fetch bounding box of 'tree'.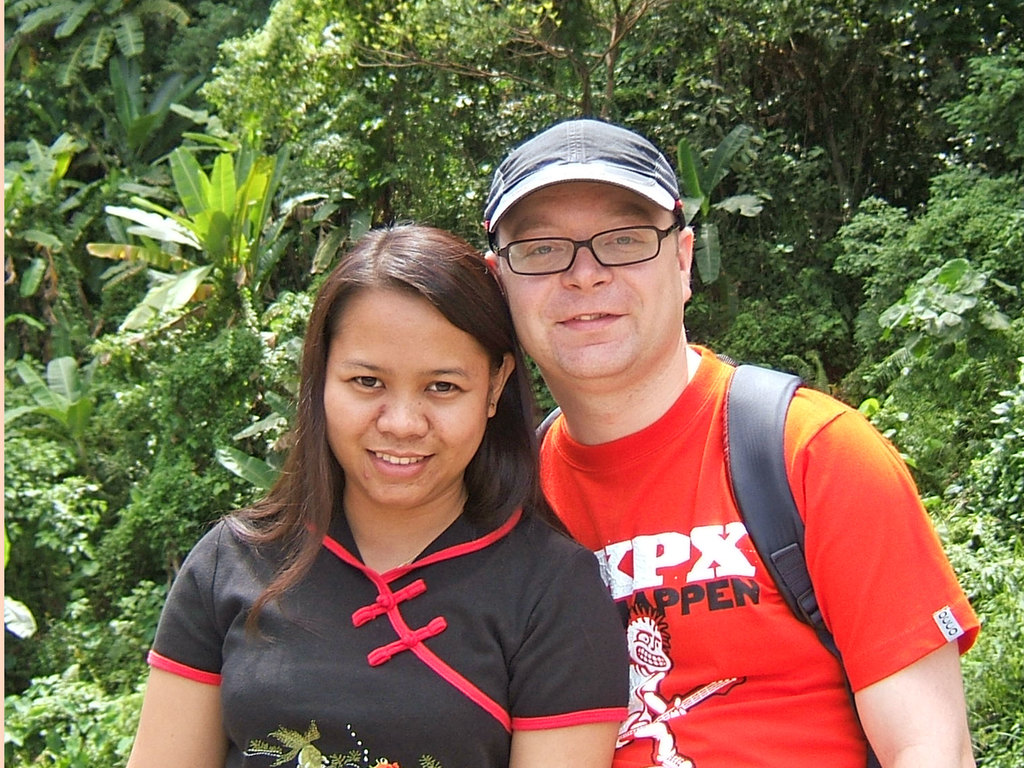
Bbox: (x1=1, y1=51, x2=211, y2=337).
